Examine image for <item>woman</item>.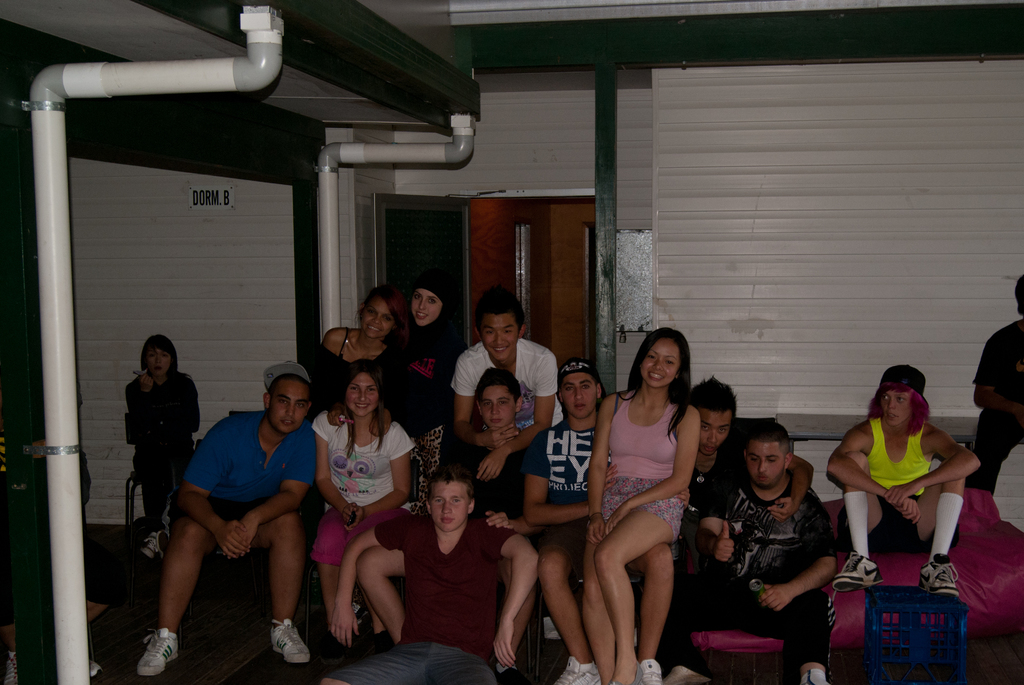
Examination result: <region>292, 283, 422, 432</region>.
